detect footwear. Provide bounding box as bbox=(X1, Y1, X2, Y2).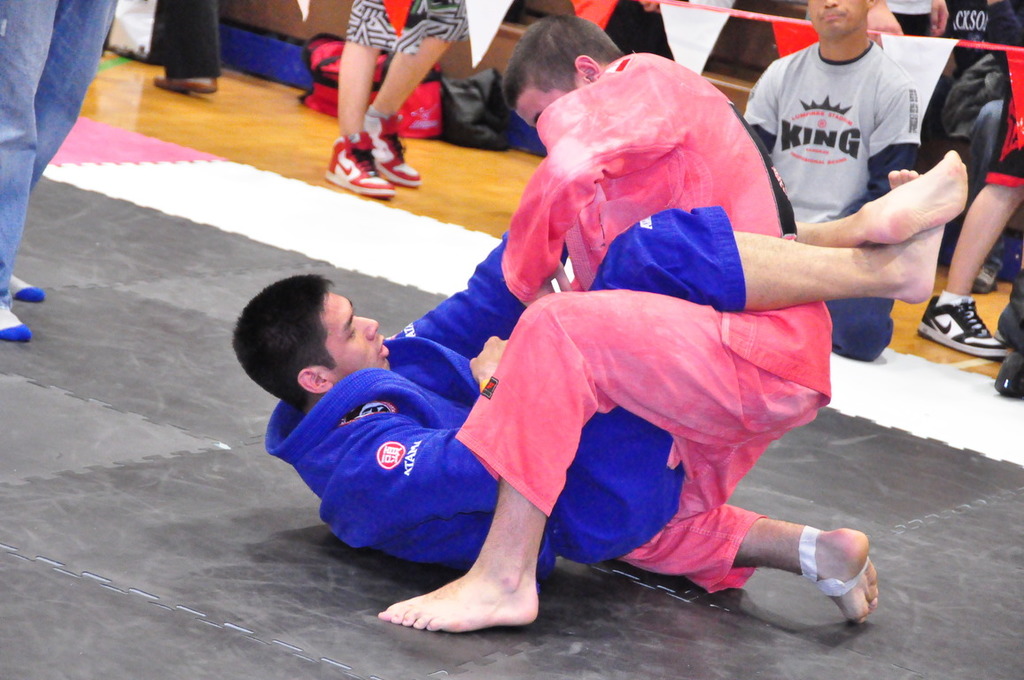
bbox=(364, 117, 421, 189).
